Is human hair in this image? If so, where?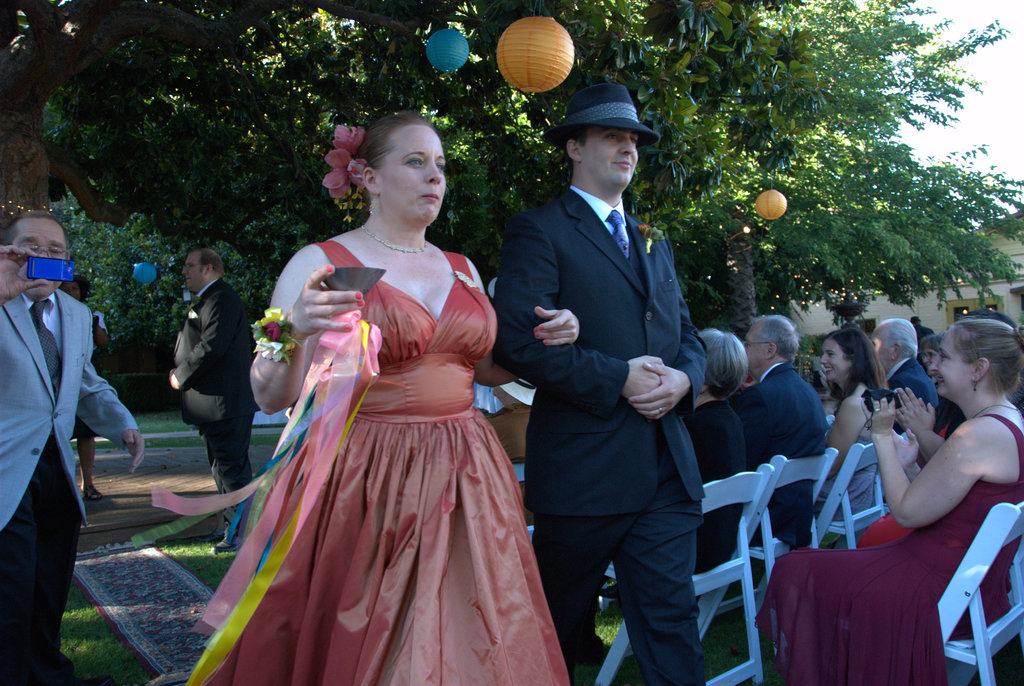
Yes, at 916, 325, 938, 342.
